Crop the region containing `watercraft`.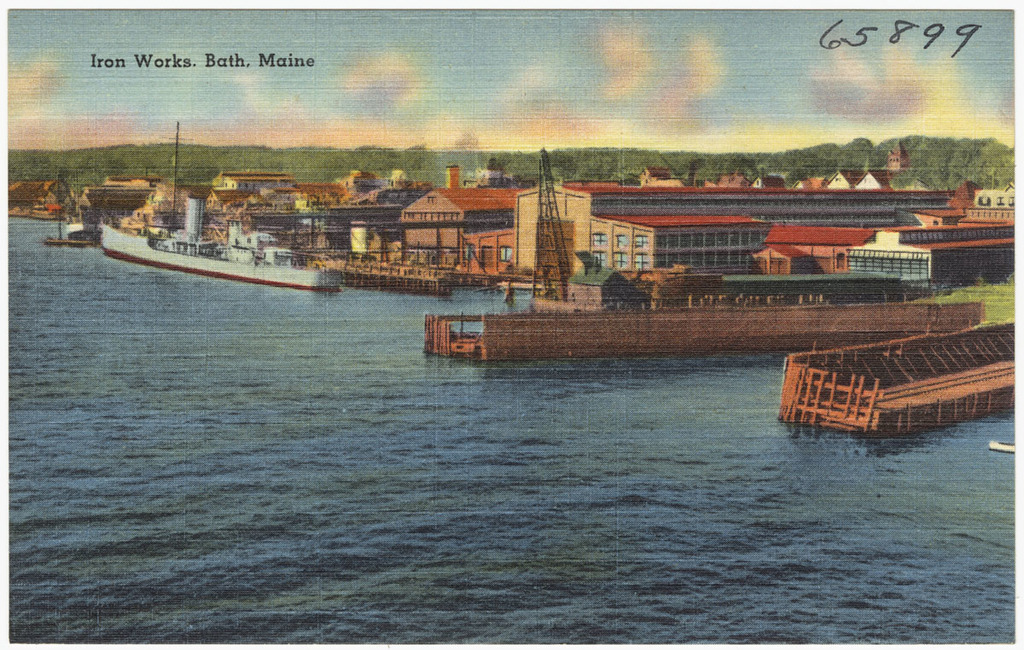
Crop region: rect(72, 156, 532, 290).
